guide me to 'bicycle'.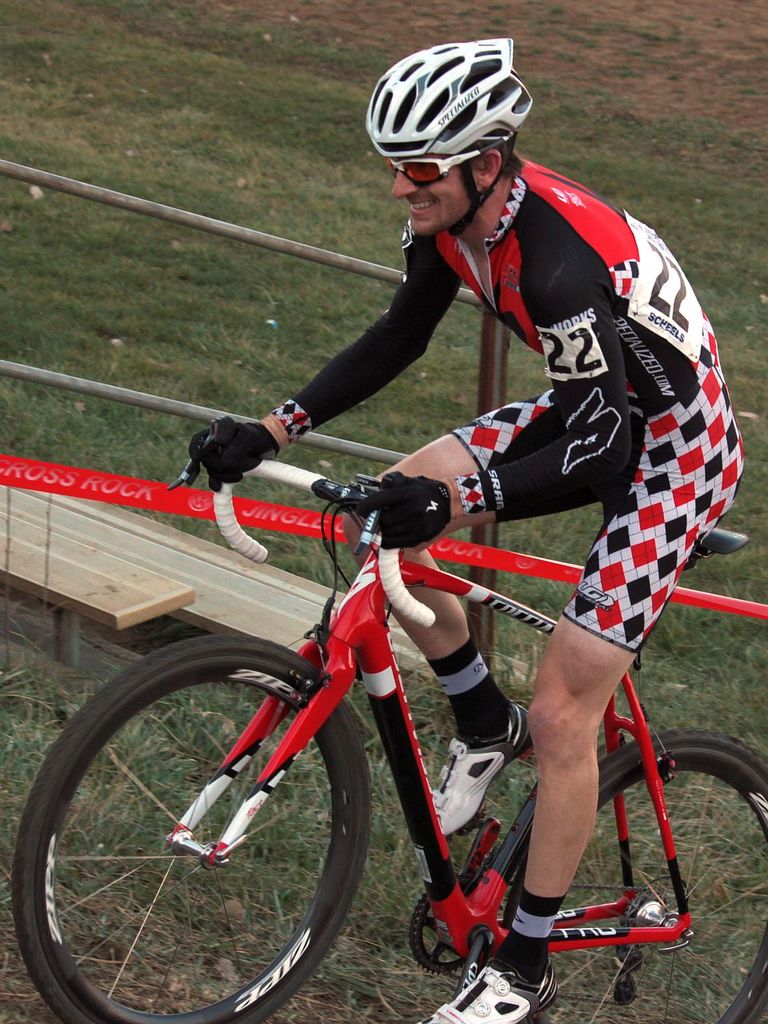
Guidance: crop(8, 427, 767, 1023).
